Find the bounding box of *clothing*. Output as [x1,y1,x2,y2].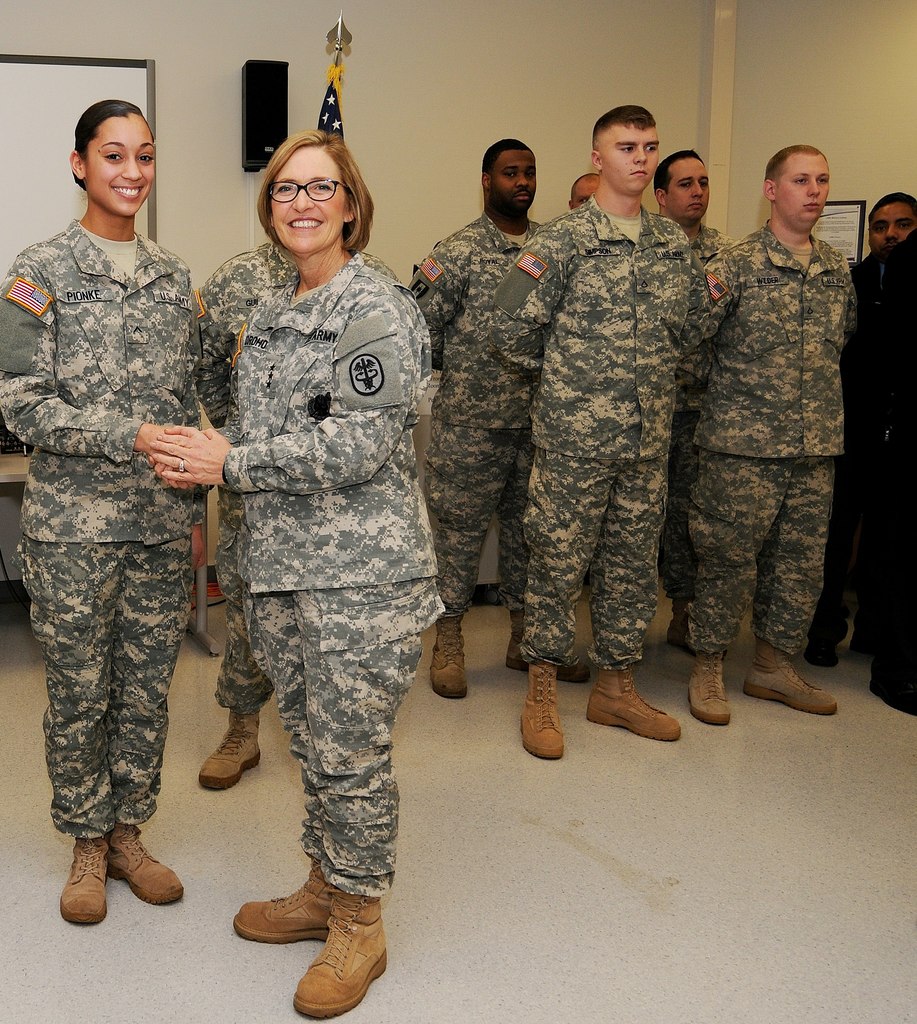
[488,202,696,668].
